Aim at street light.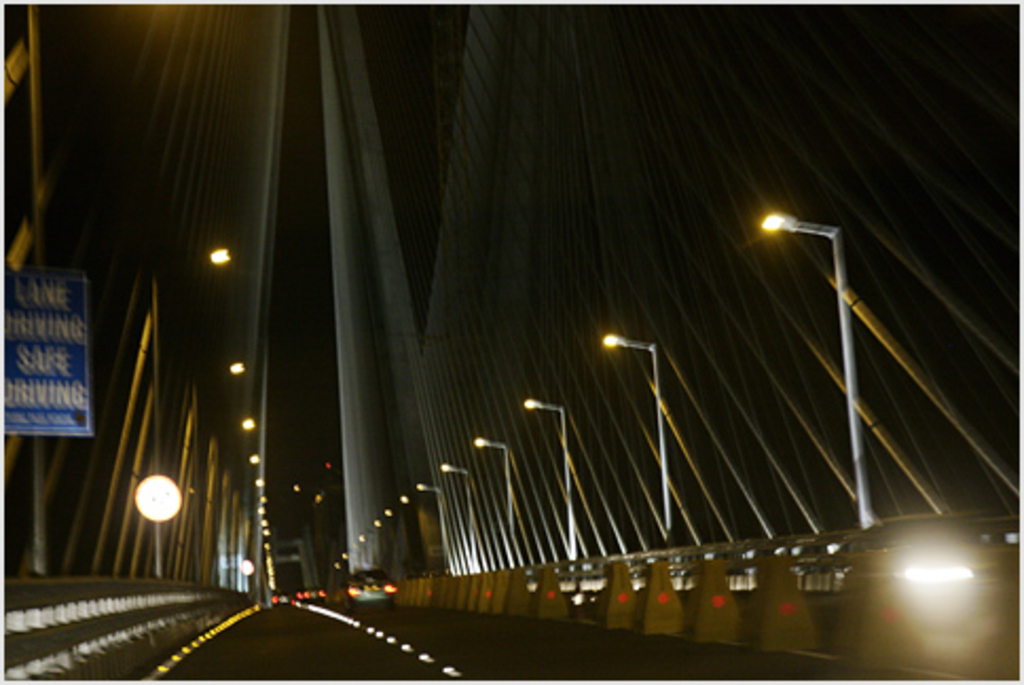
Aimed at <box>332,560,343,569</box>.
